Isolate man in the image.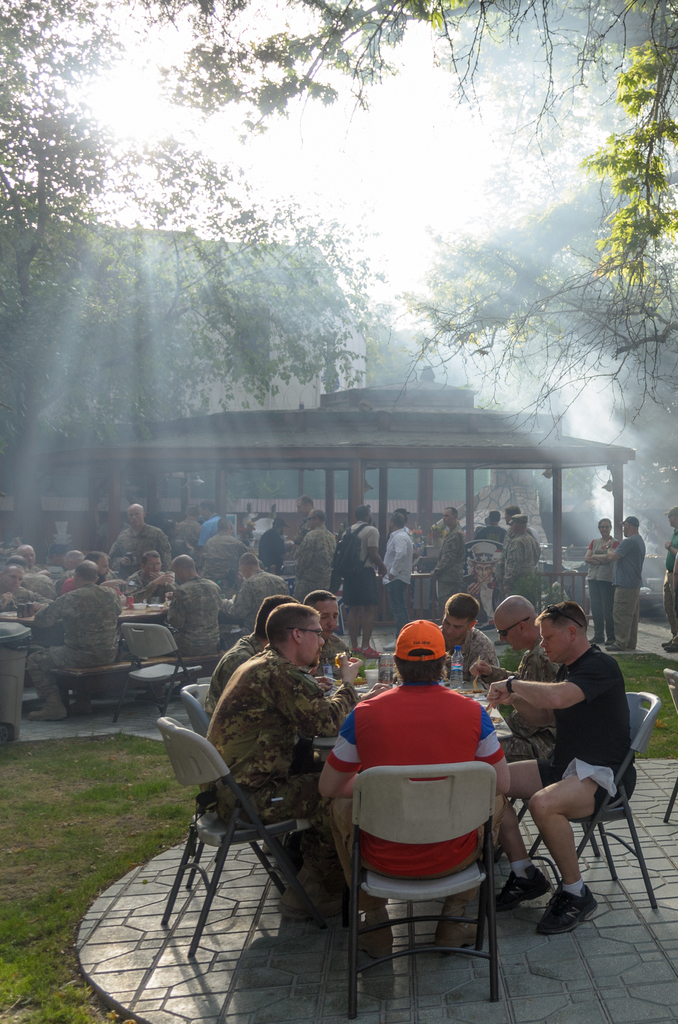
Isolated region: BBox(54, 548, 89, 580).
